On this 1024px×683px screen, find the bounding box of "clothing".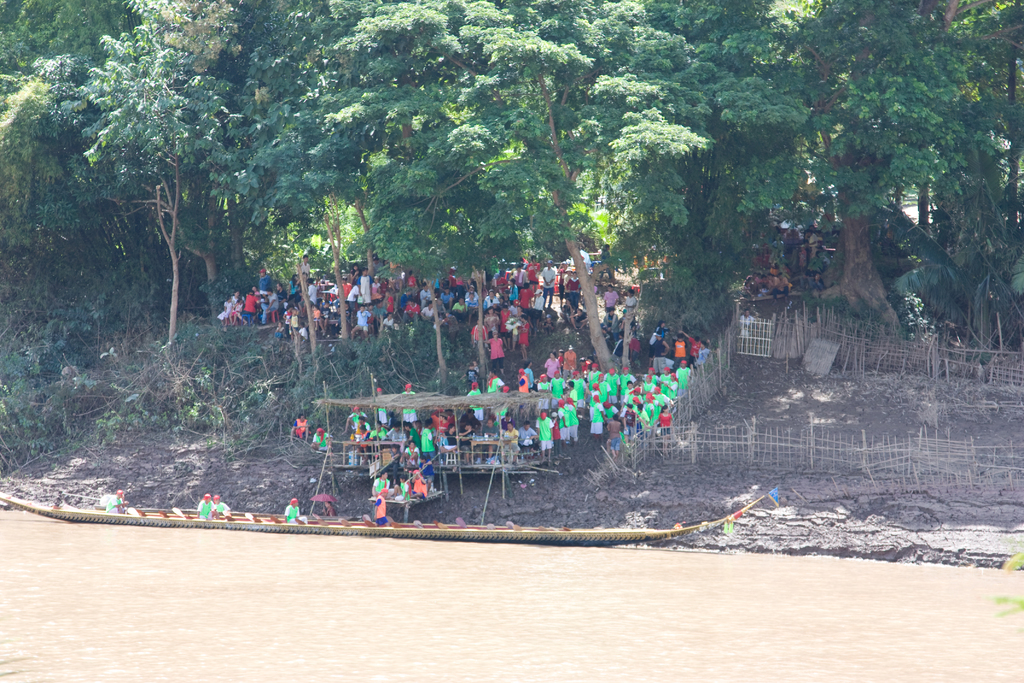
Bounding box: (left=612, top=374, right=620, bottom=391).
